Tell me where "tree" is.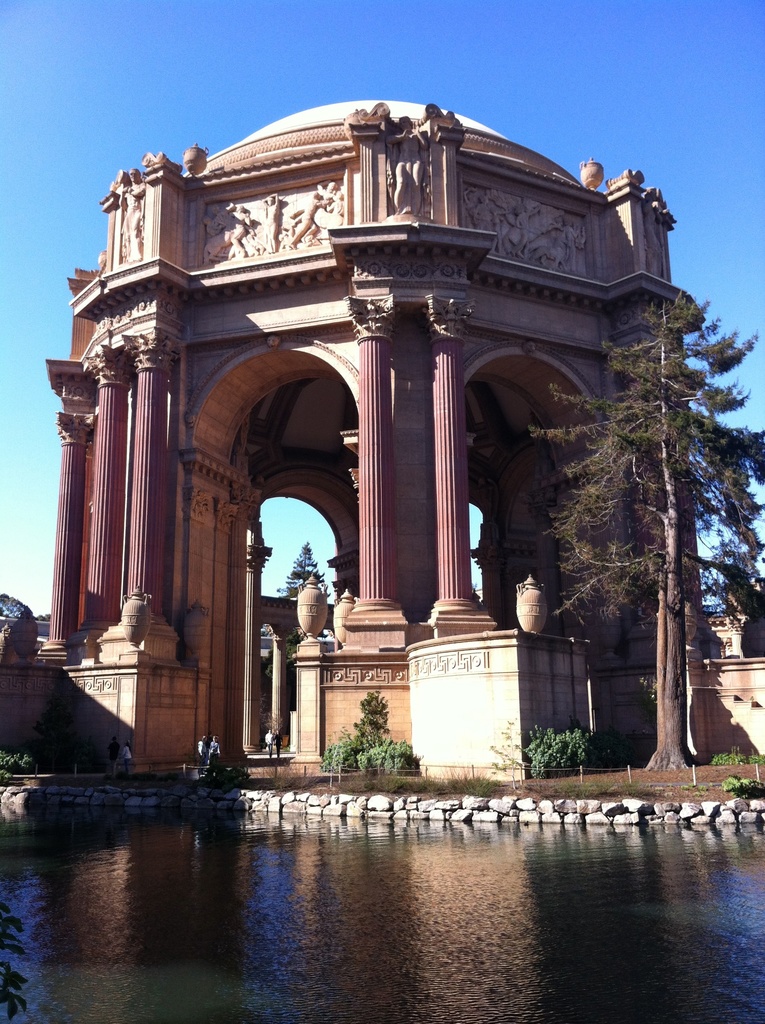
"tree" is at box=[272, 541, 333, 596].
